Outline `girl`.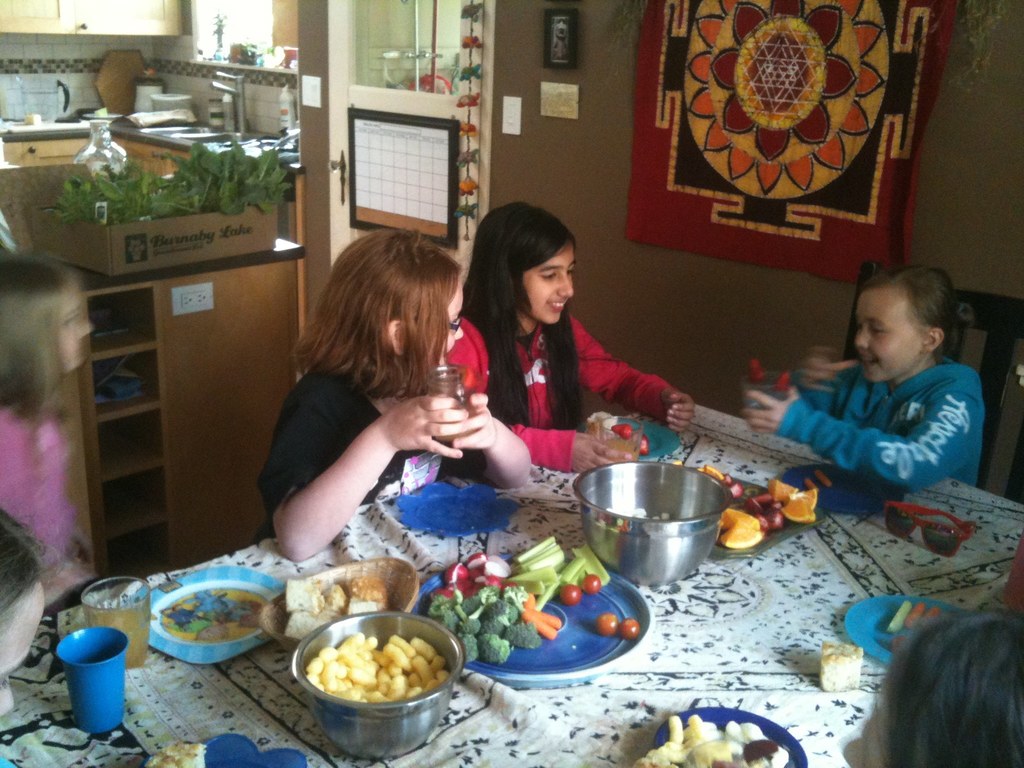
Outline: 447:199:703:468.
